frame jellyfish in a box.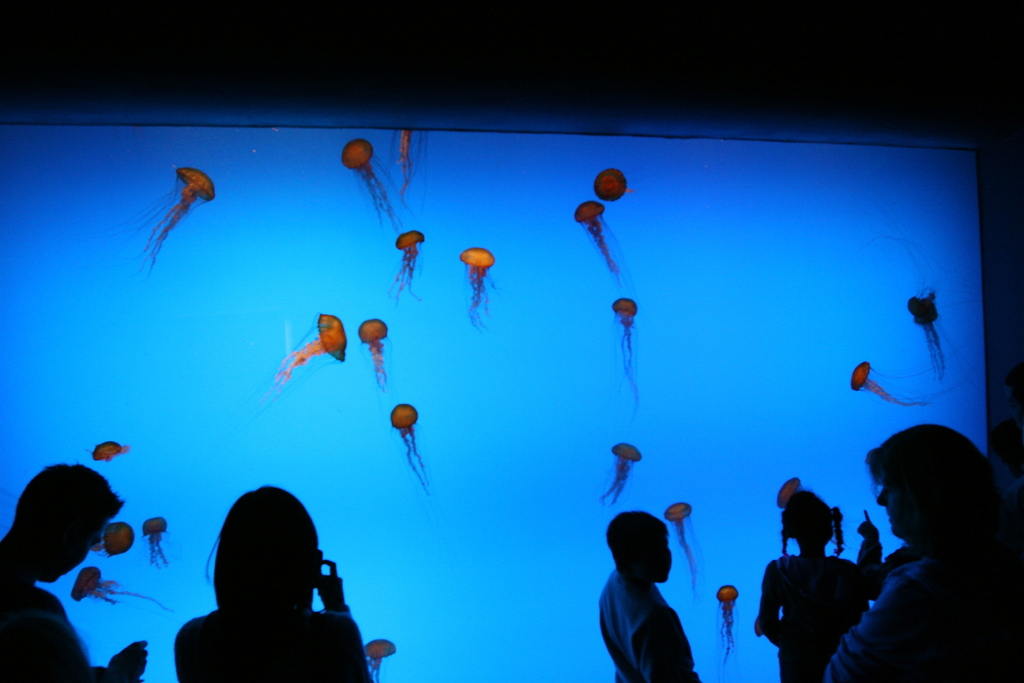
bbox=[609, 299, 640, 407].
